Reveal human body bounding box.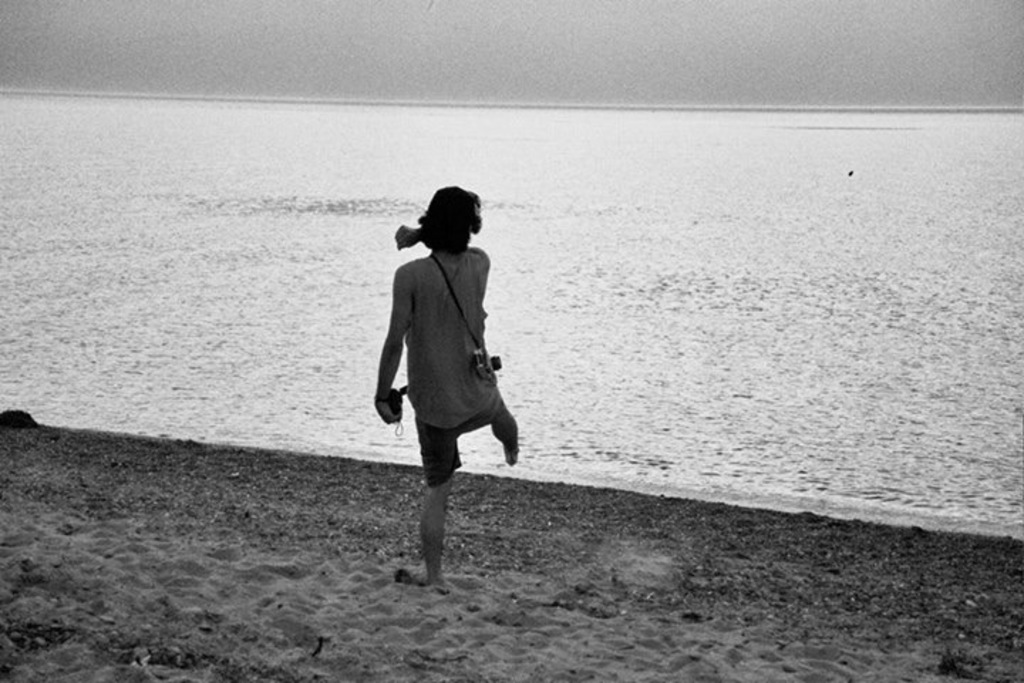
Revealed: (left=366, top=188, right=523, bottom=592).
